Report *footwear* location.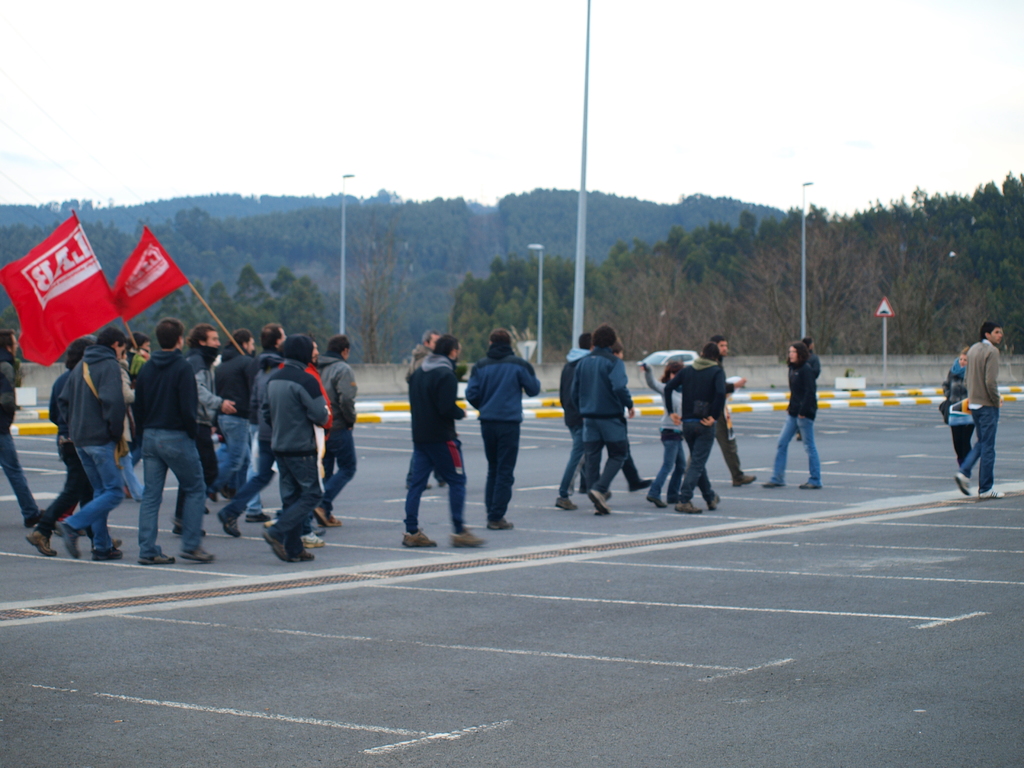
Report: box(176, 538, 217, 560).
